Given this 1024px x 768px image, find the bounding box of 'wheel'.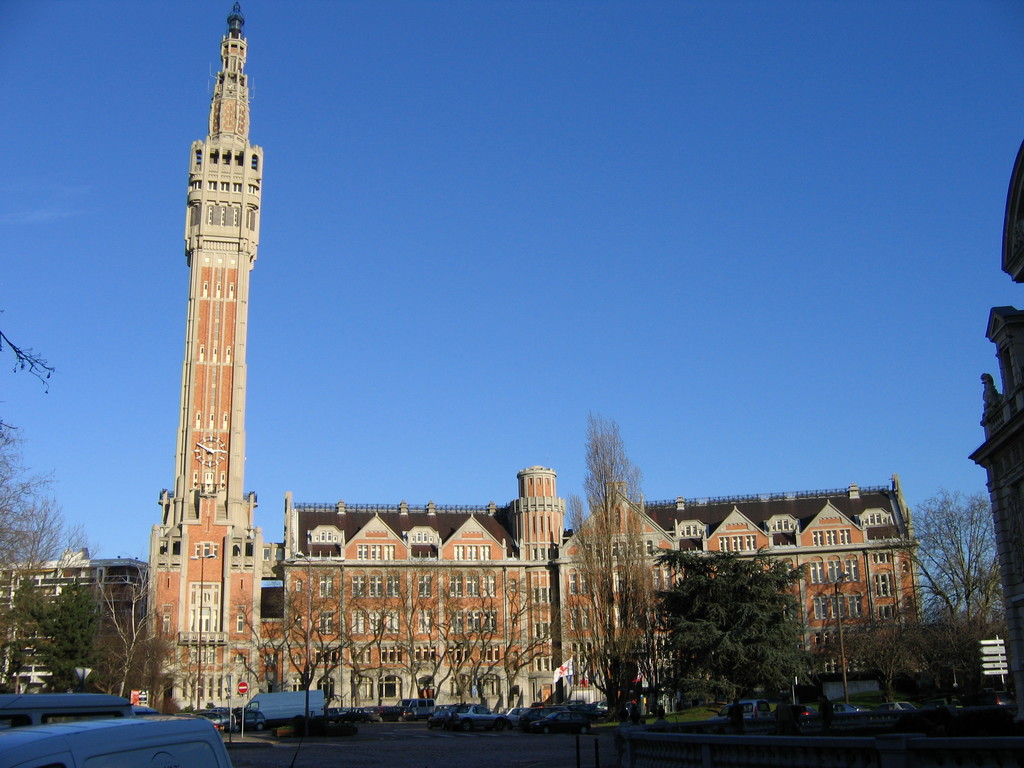
257 724 266 730.
